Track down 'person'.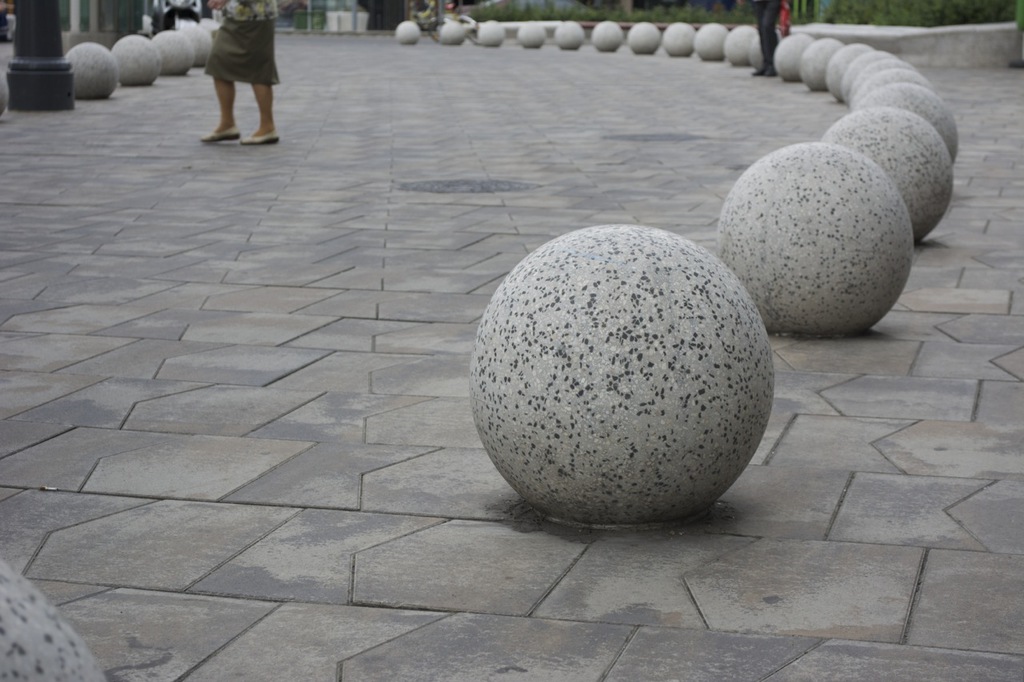
Tracked to (left=755, top=0, right=776, bottom=79).
